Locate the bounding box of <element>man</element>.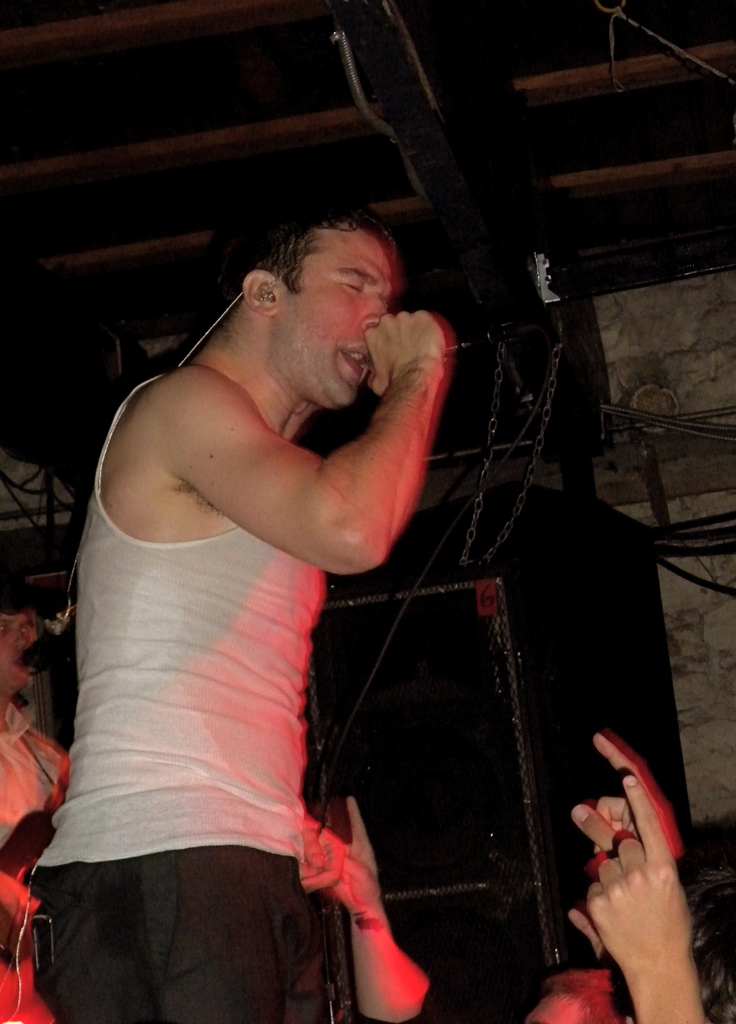
Bounding box: [x1=42, y1=164, x2=536, y2=1012].
